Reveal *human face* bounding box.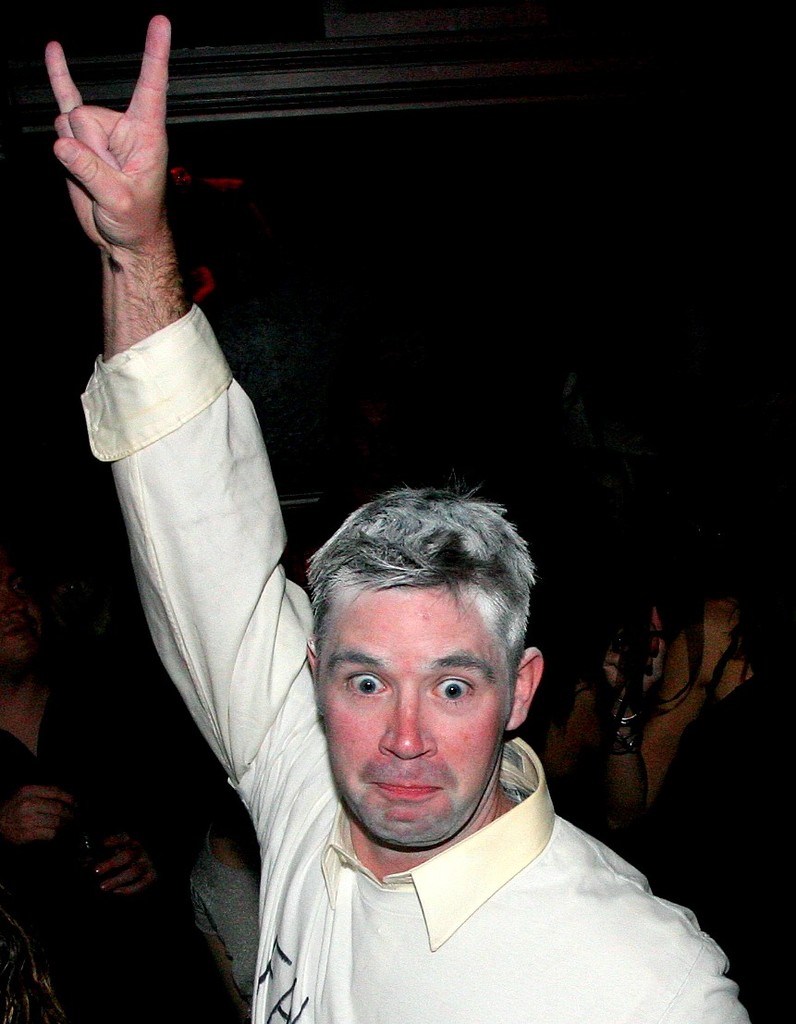
Revealed: box(318, 579, 516, 851).
